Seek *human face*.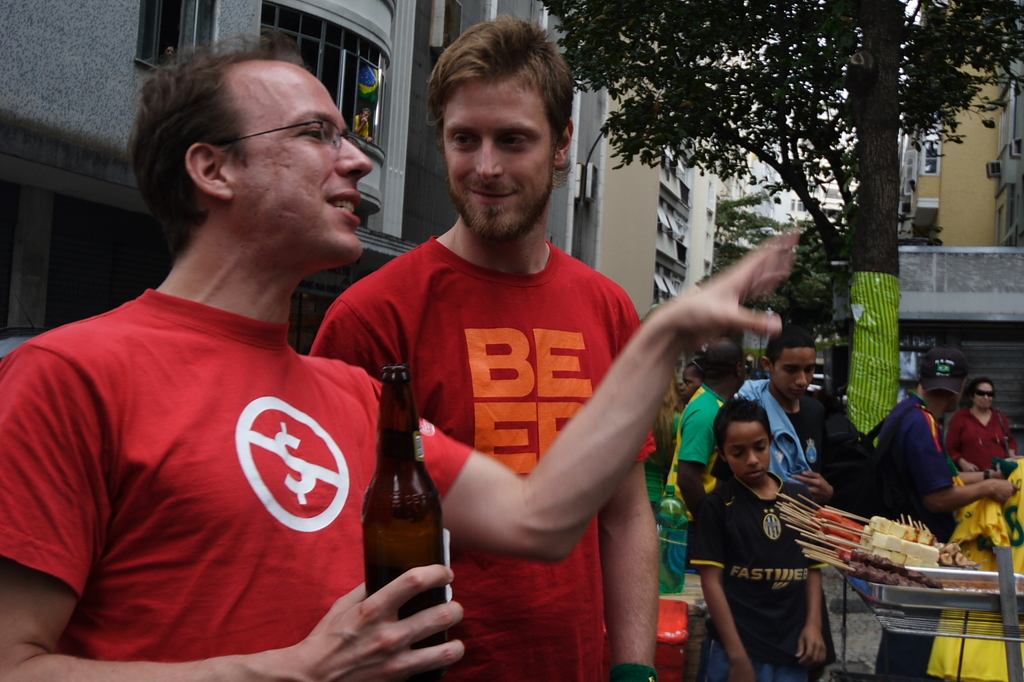
left=972, top=381, right=998, bottom=413.
